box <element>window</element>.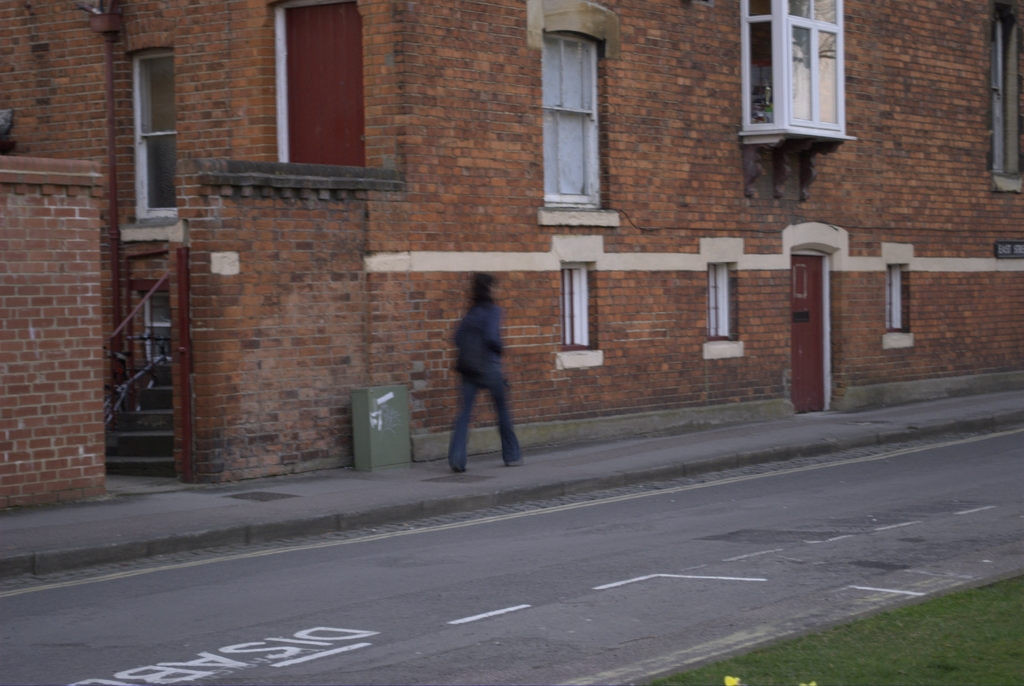
select_region(881, 241, 916, 353).
